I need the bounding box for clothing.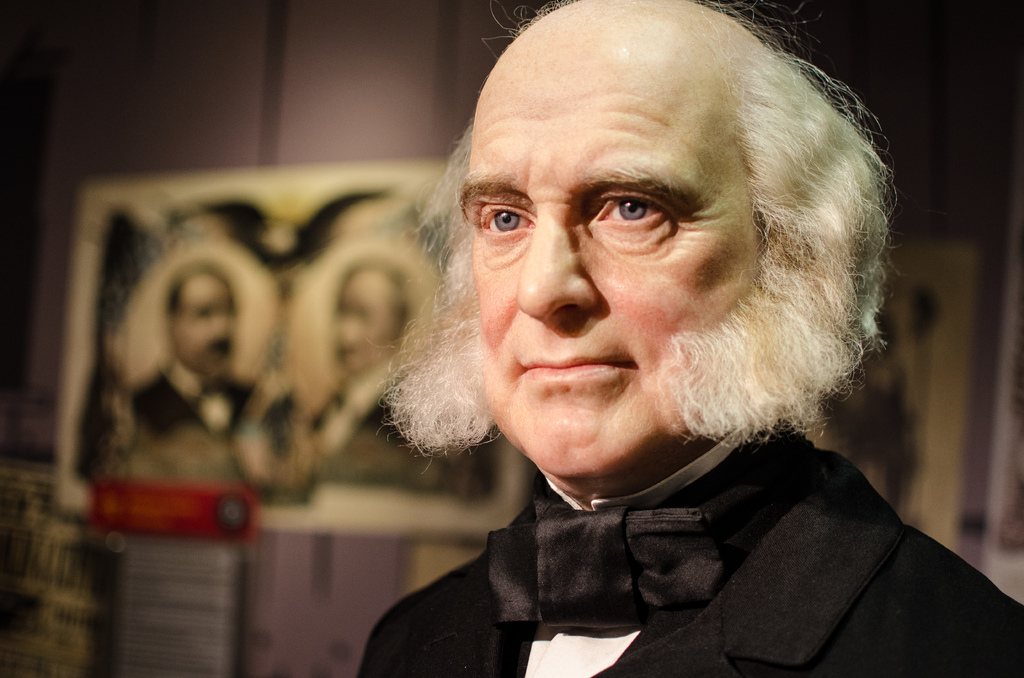
Here it is: (136,351,268,453).
